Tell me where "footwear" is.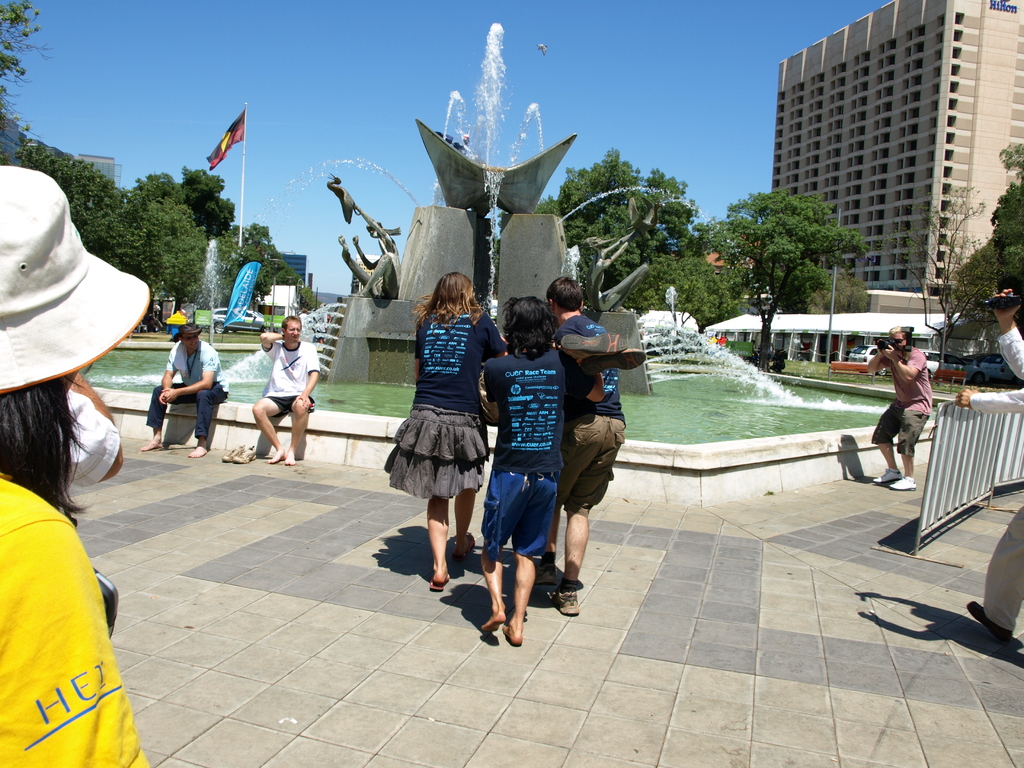
"footwear" is at box(238, 446, 258, 463).
